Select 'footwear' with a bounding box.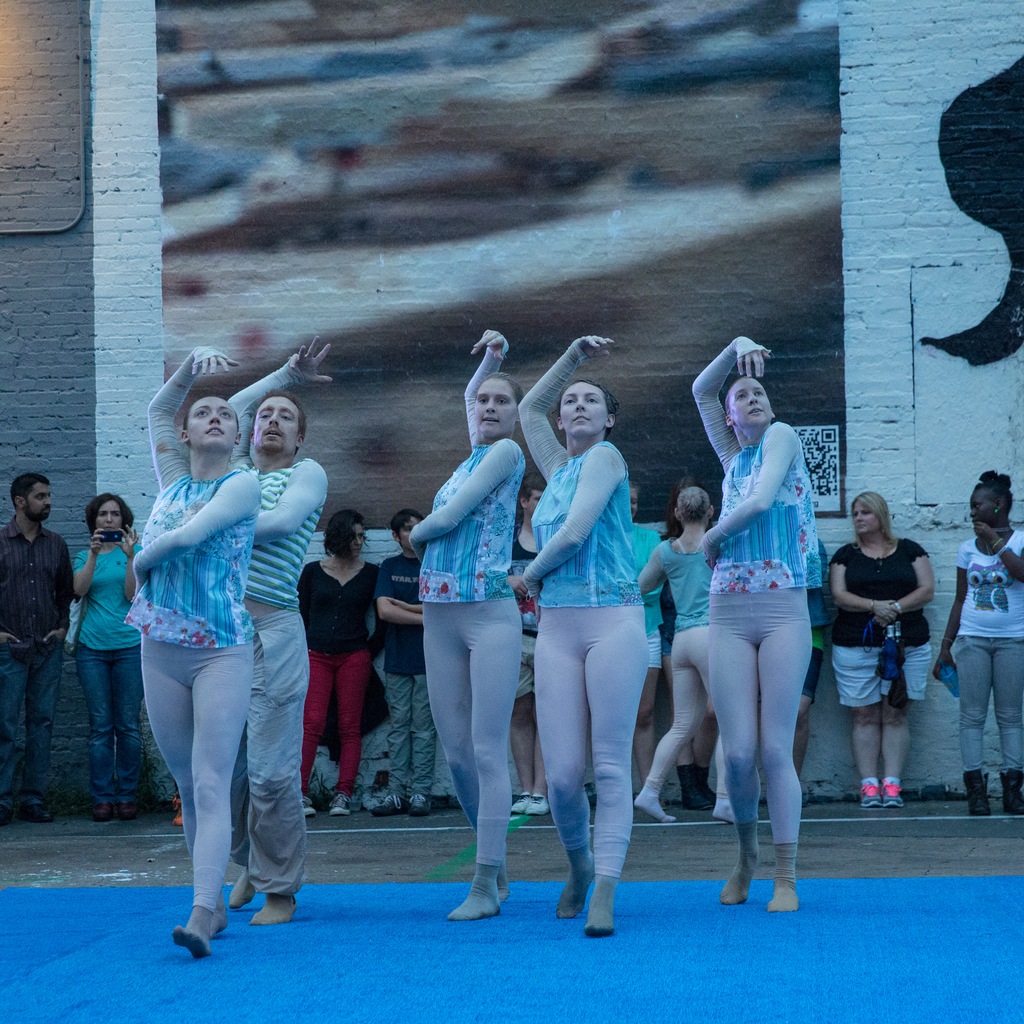
box=[719, 810, 760, 908].
